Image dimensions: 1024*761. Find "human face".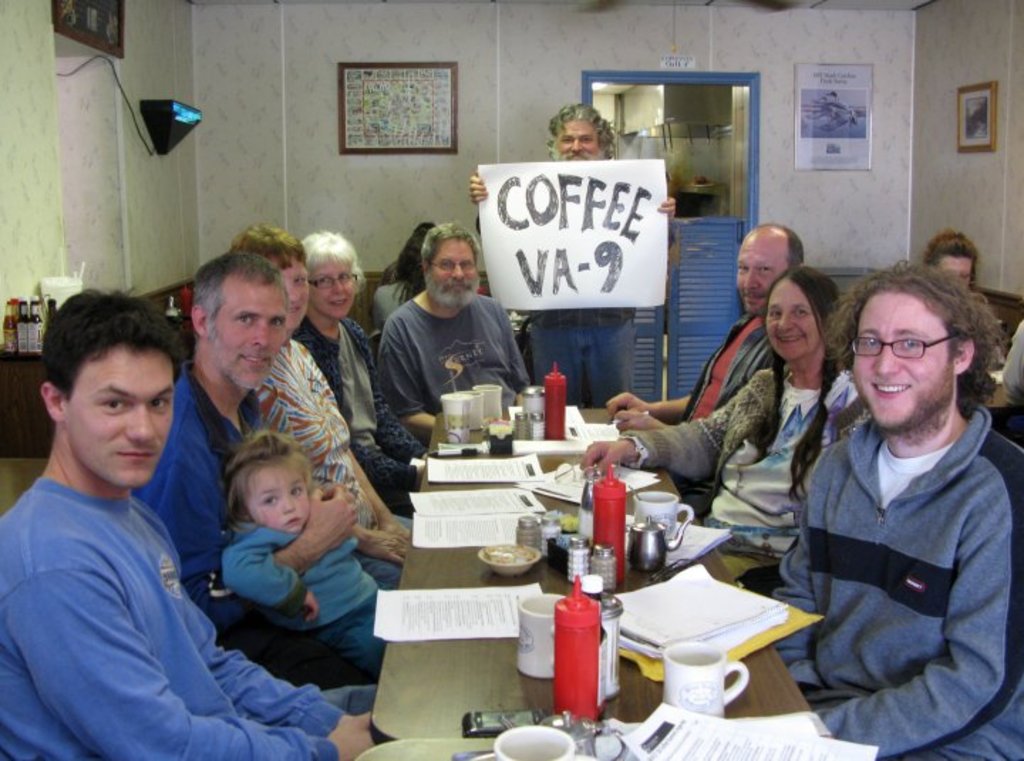
left=64, top=344, right=172, bottom=485.
